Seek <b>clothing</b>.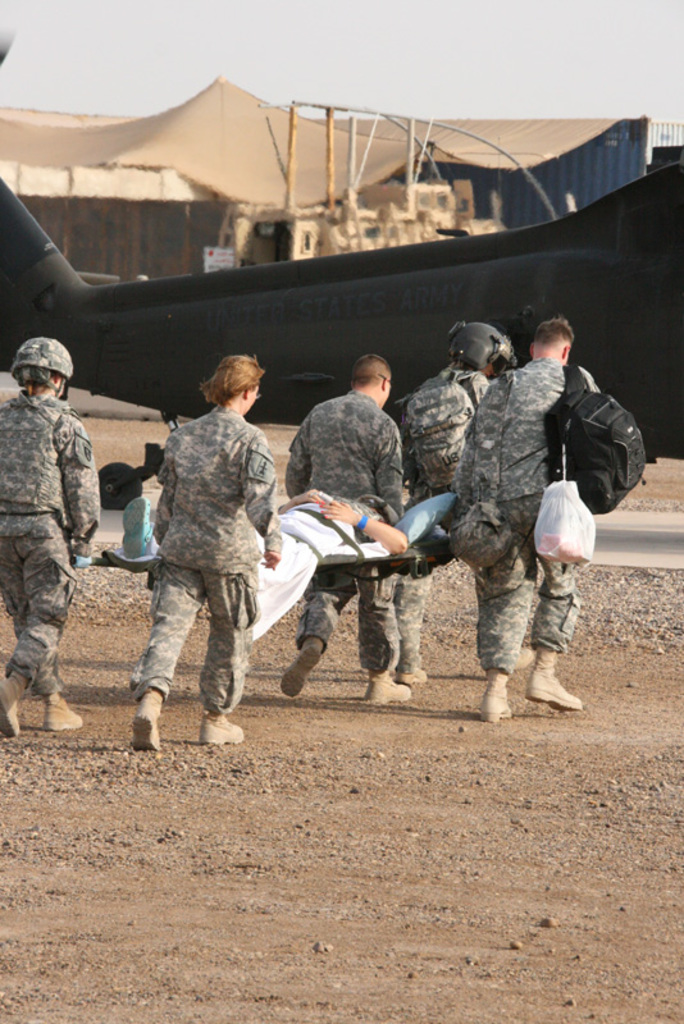
{"left": 400, "top": 361, "right": 487, "bottom": 672}.
